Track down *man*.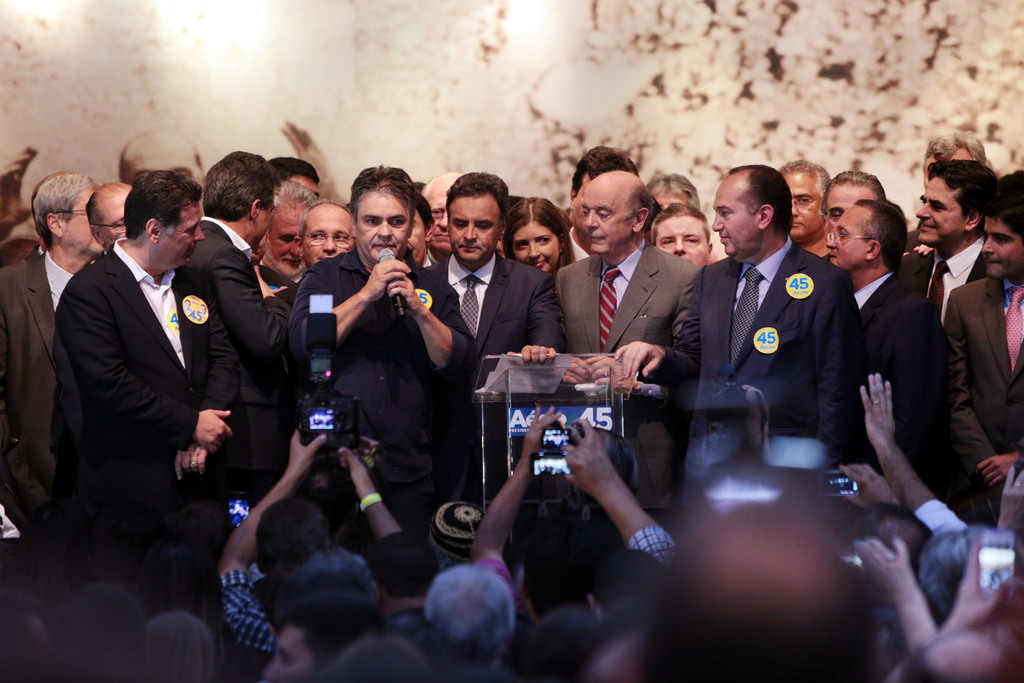
Tracked to locate(217, 423, 404, 666).
